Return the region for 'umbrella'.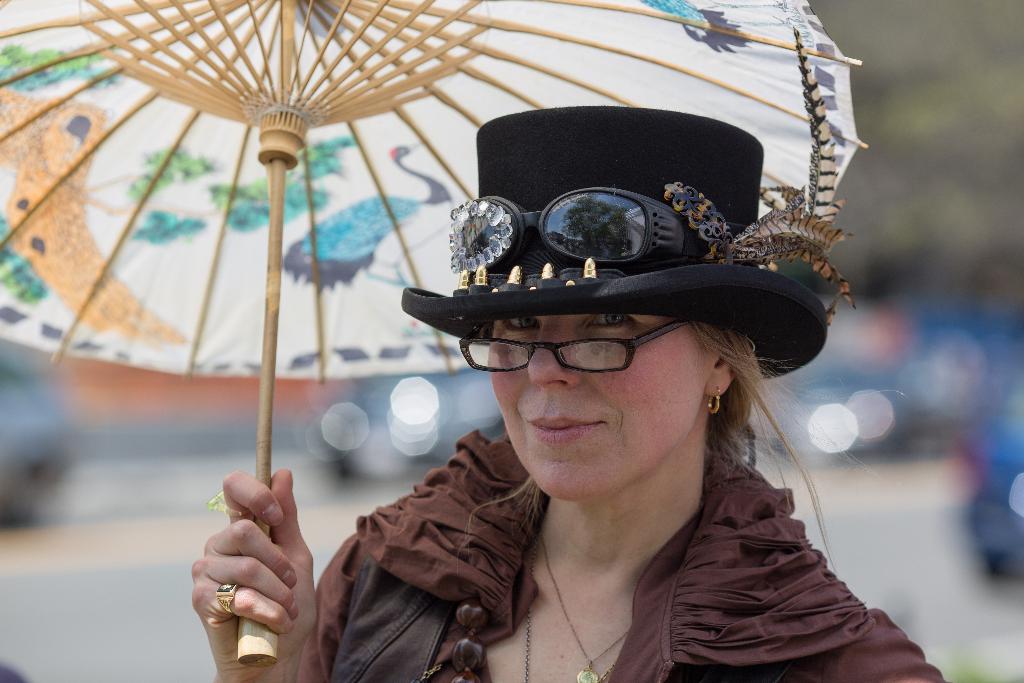
[left=0, top=0, right=870, bottom=667].
